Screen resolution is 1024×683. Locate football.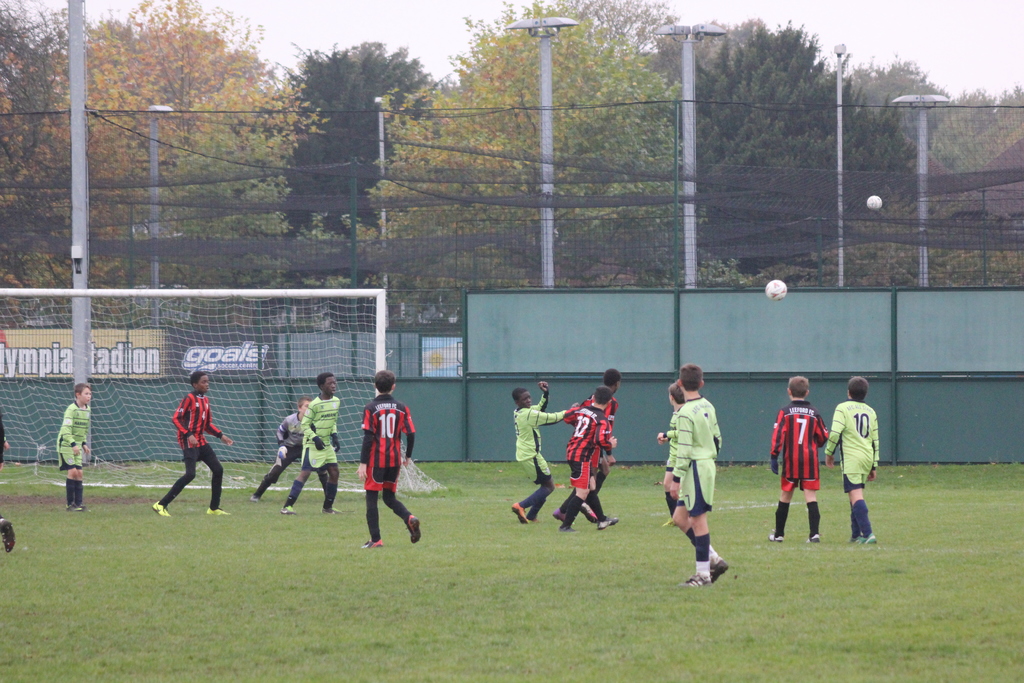
bbox=(765, 278, 787, 300).
